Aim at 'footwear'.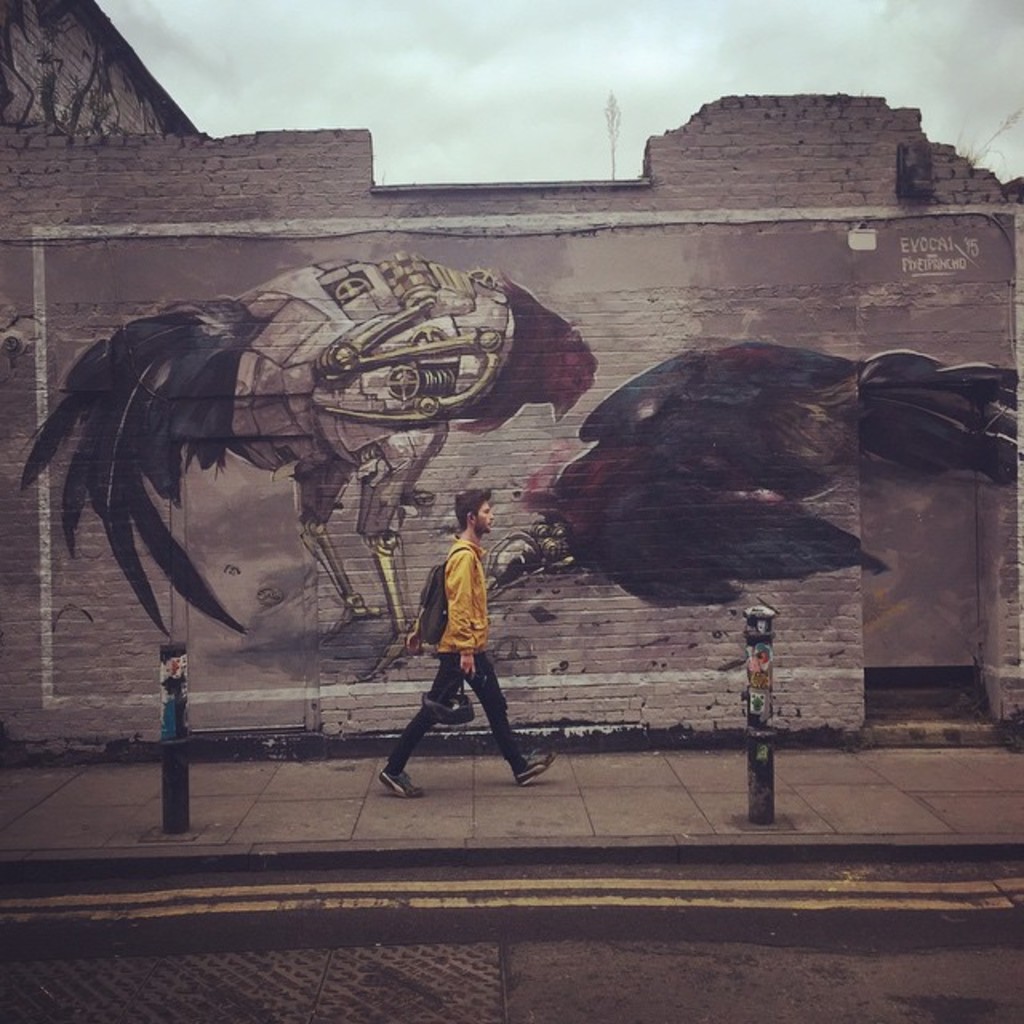
Aimed at rect(379, 768, 430, 802).
